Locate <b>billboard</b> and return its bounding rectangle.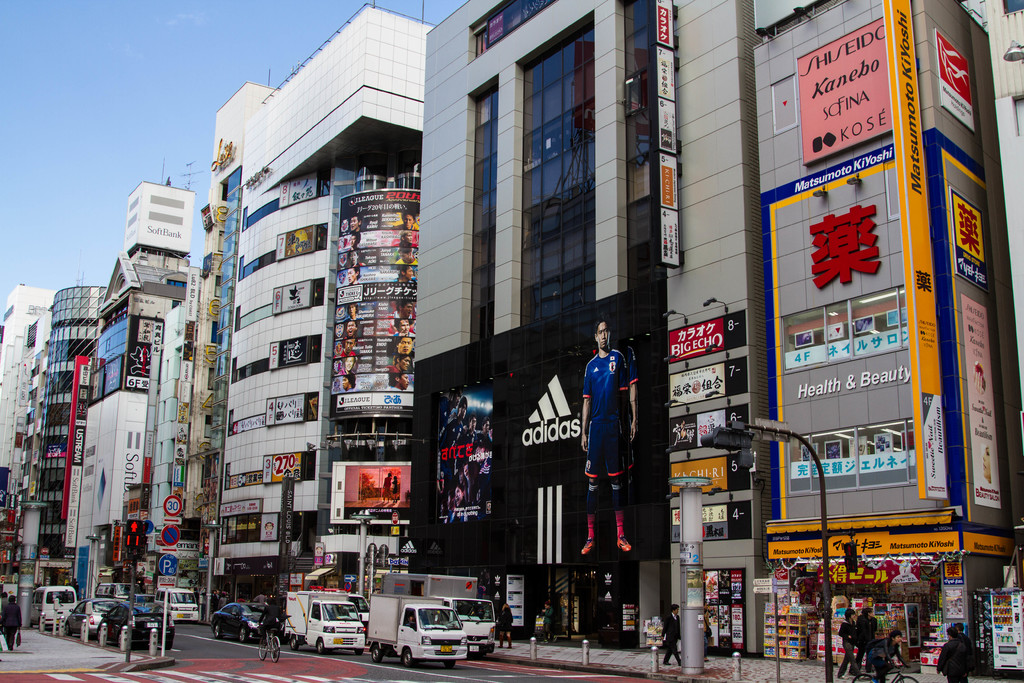
box=[52, 357, 104, 541].
